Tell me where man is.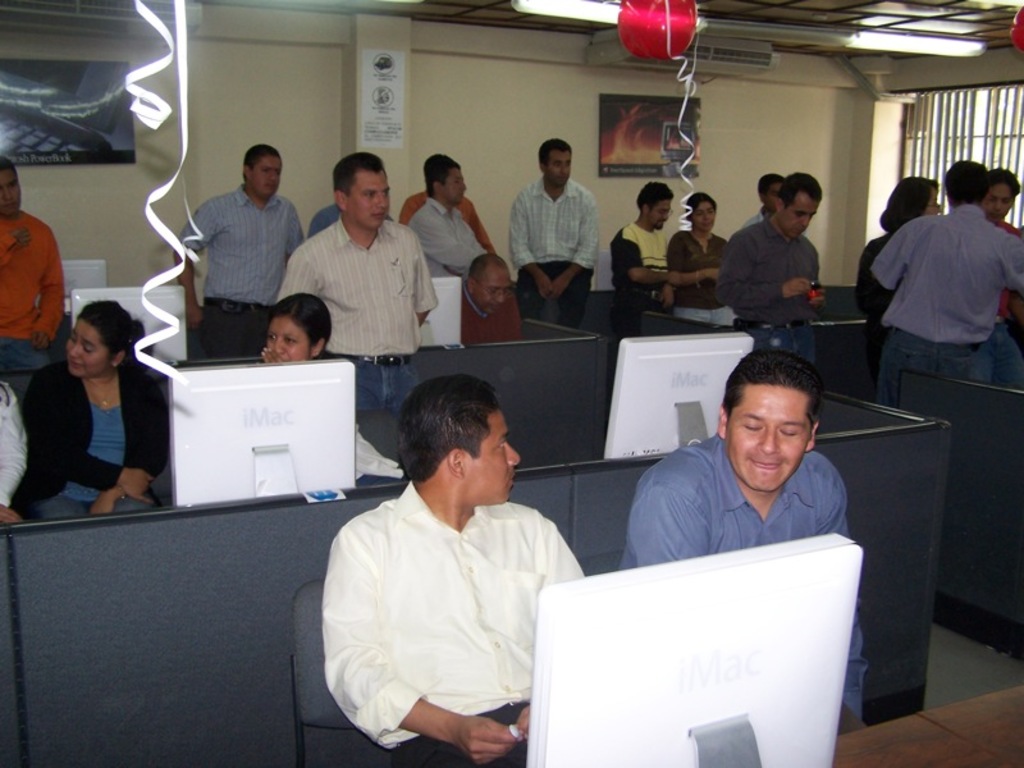
man is at 0/161/65/370.
